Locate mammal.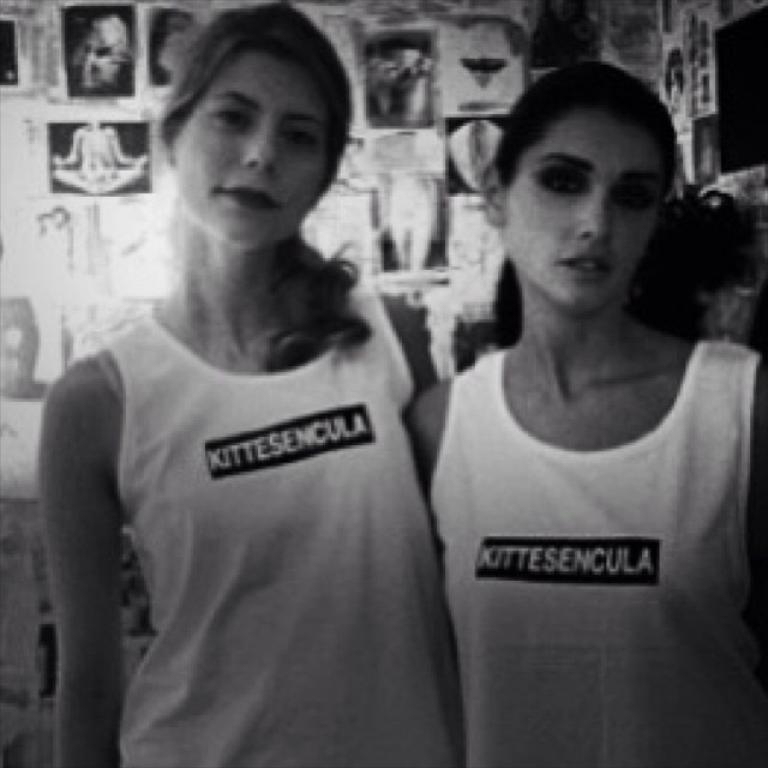
Bounding box: Rect(11, 56, 487, 767).
